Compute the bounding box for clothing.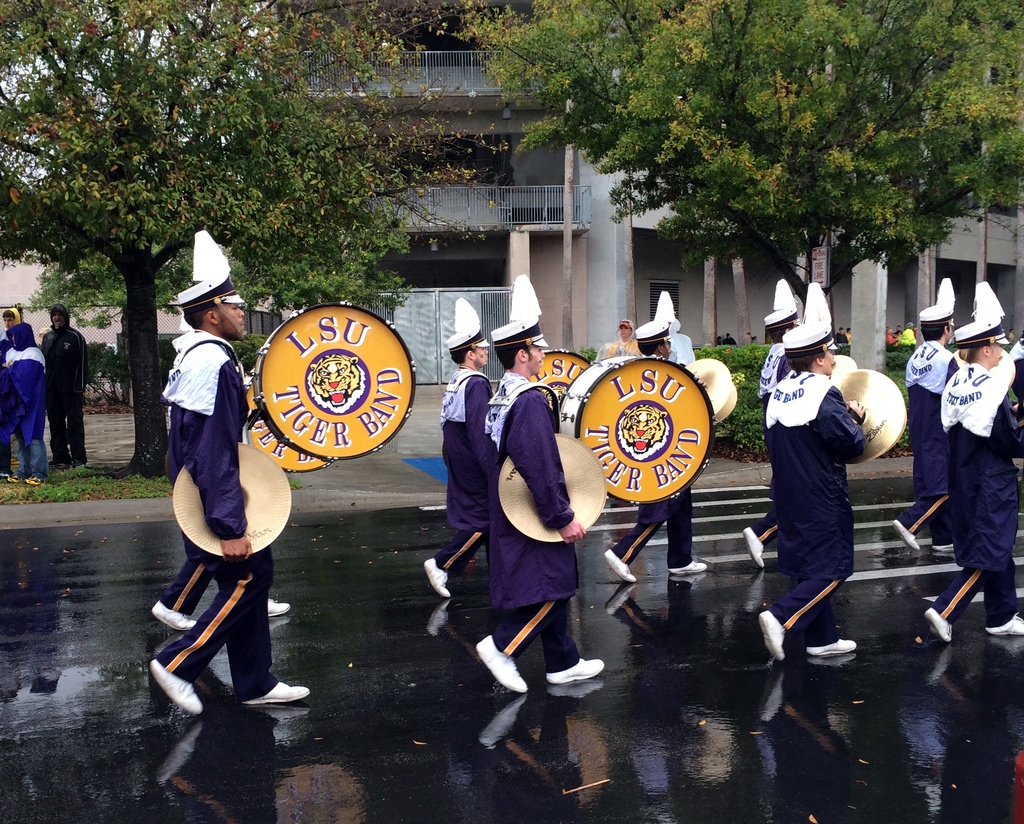
157:325:281:702.
